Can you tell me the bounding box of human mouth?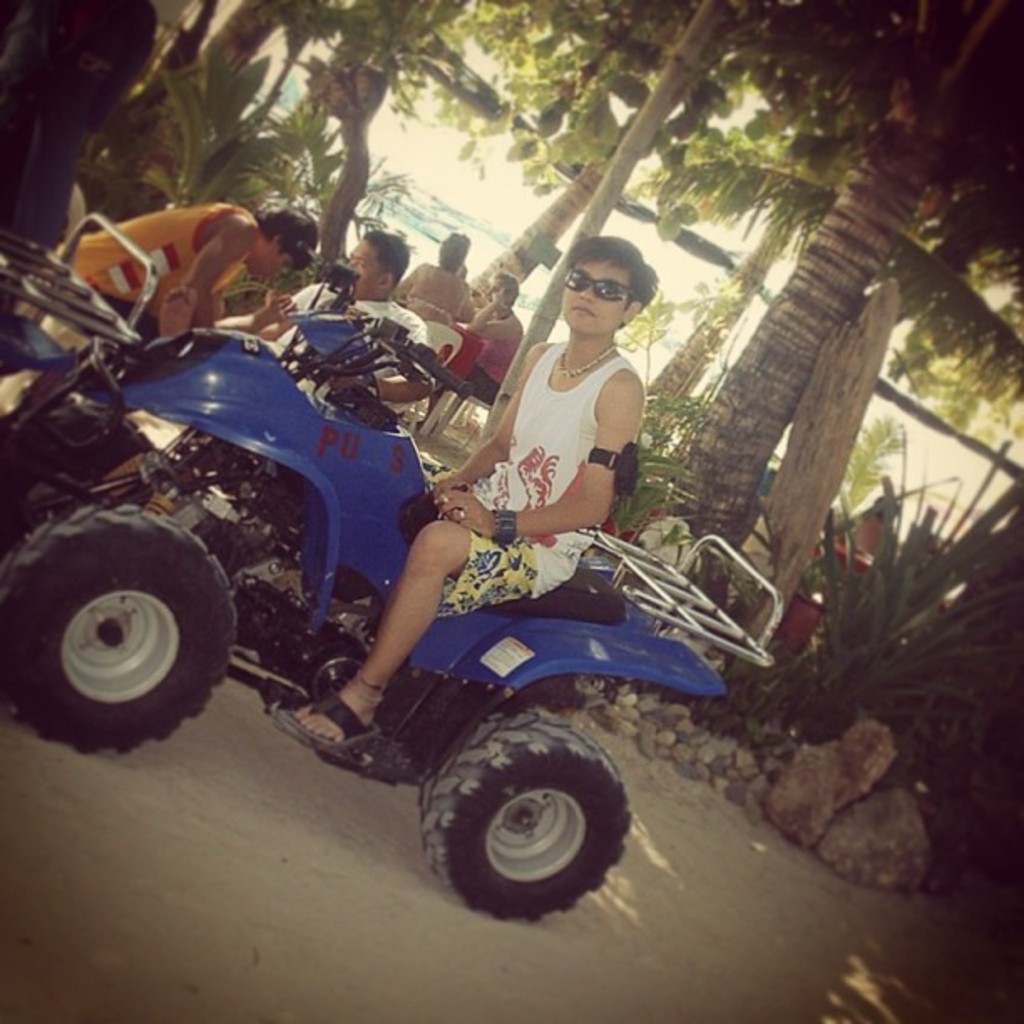
x1=562, y1=296, x2=601, y2=323.
